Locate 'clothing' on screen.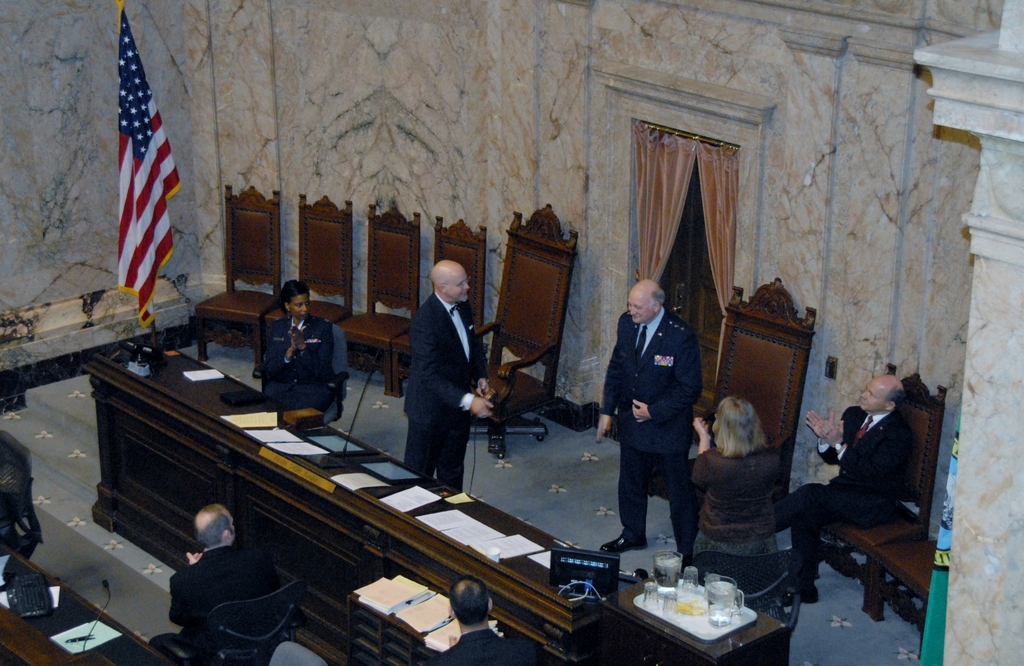
On screen at 170 532 284 660.
